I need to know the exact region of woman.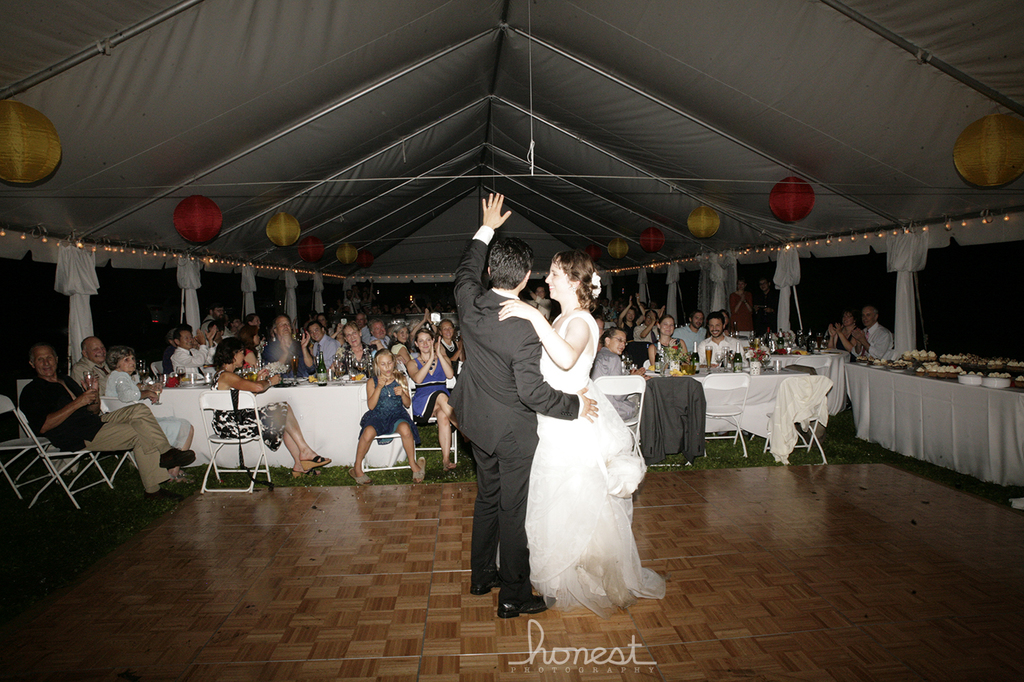
Region: box=[654, 312, 690, 363].
